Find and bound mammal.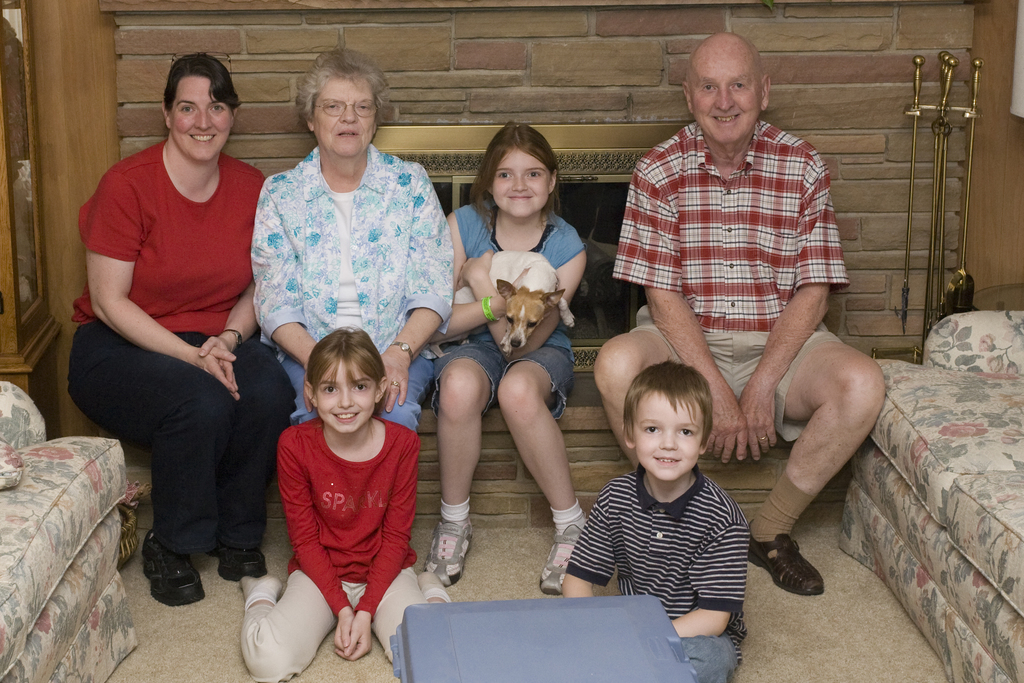
Bound: rect(68, 52, 268, 611).
